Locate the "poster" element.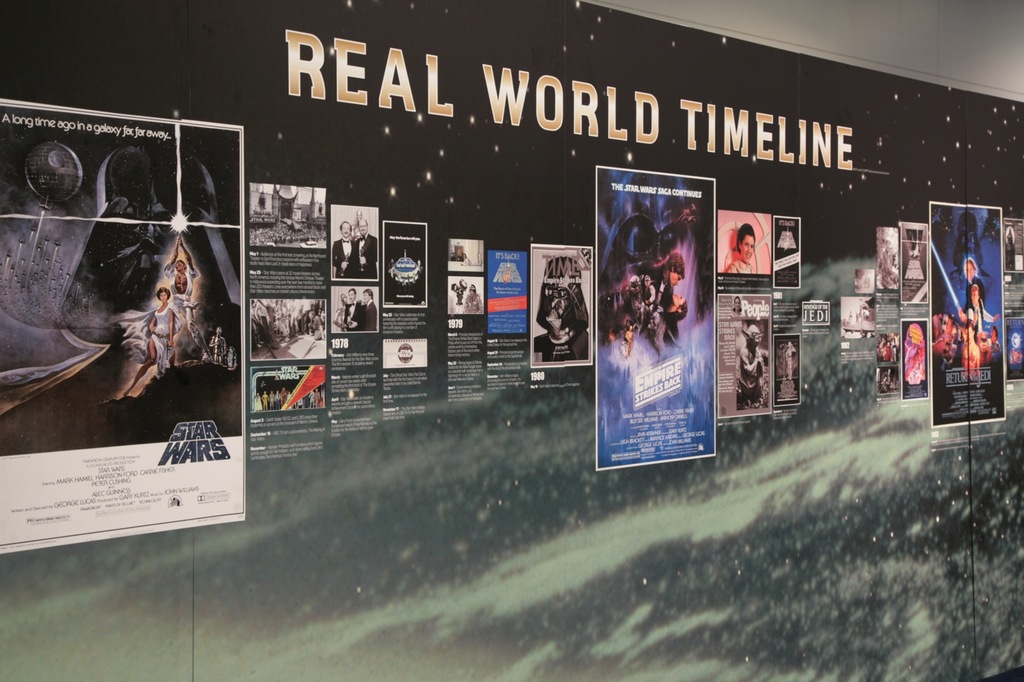
Element bbox: {"x1": 929, "y1": 203, "x2": 1005, "y2": 427}.
